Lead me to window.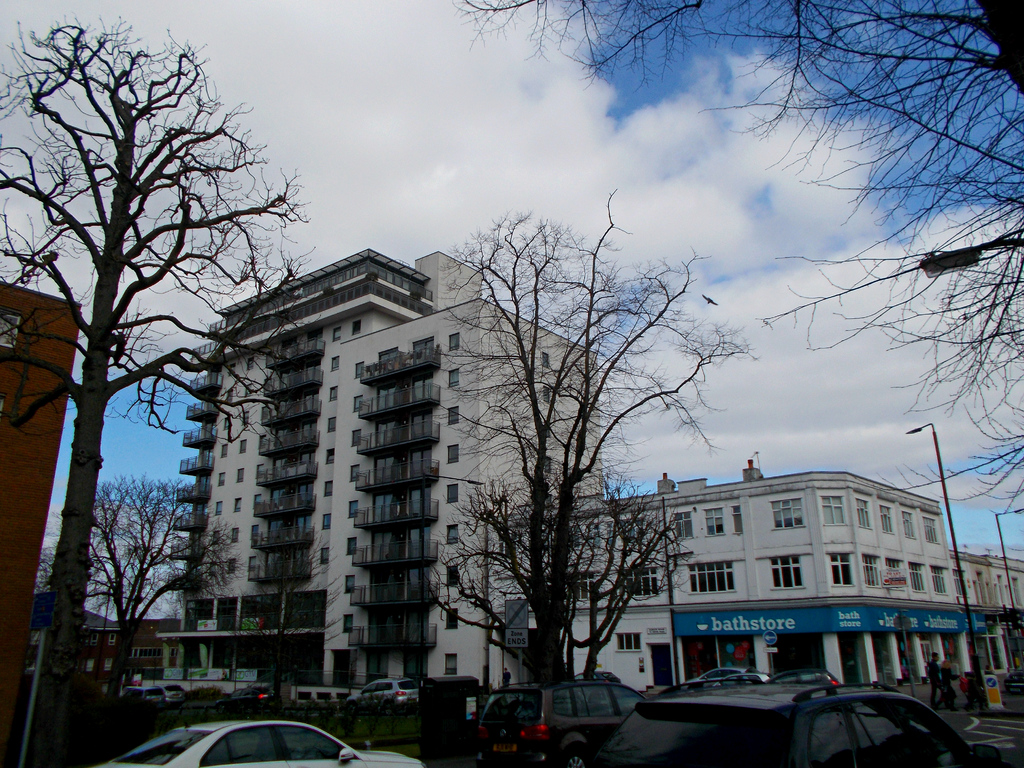
Lead to bbox(689, 561, 733, 595).
